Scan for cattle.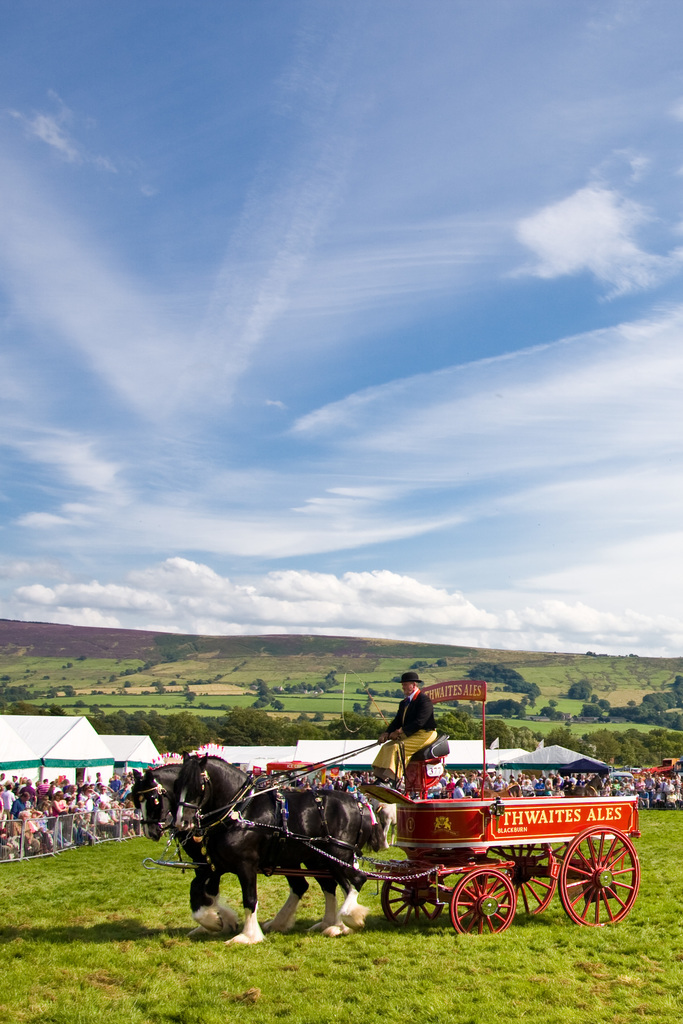
Scan result: <bbox>134, 762, 317, 933</bbox>.
